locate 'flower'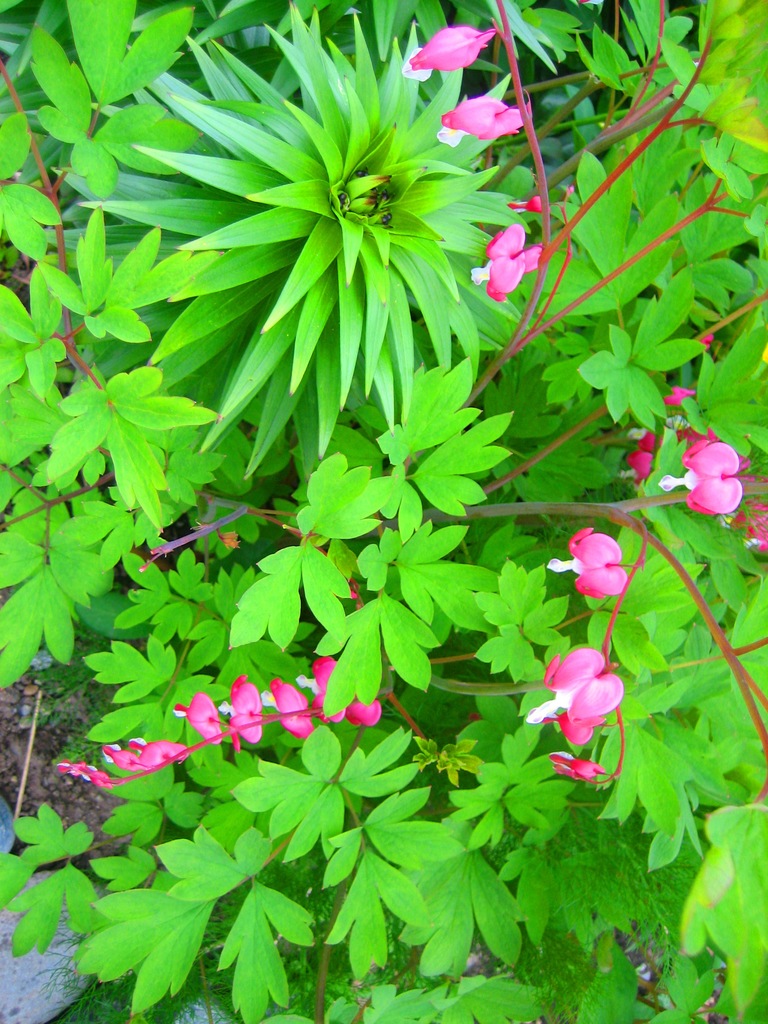
pyautogui.locateOnScreen(657, 436, 741, 518)
